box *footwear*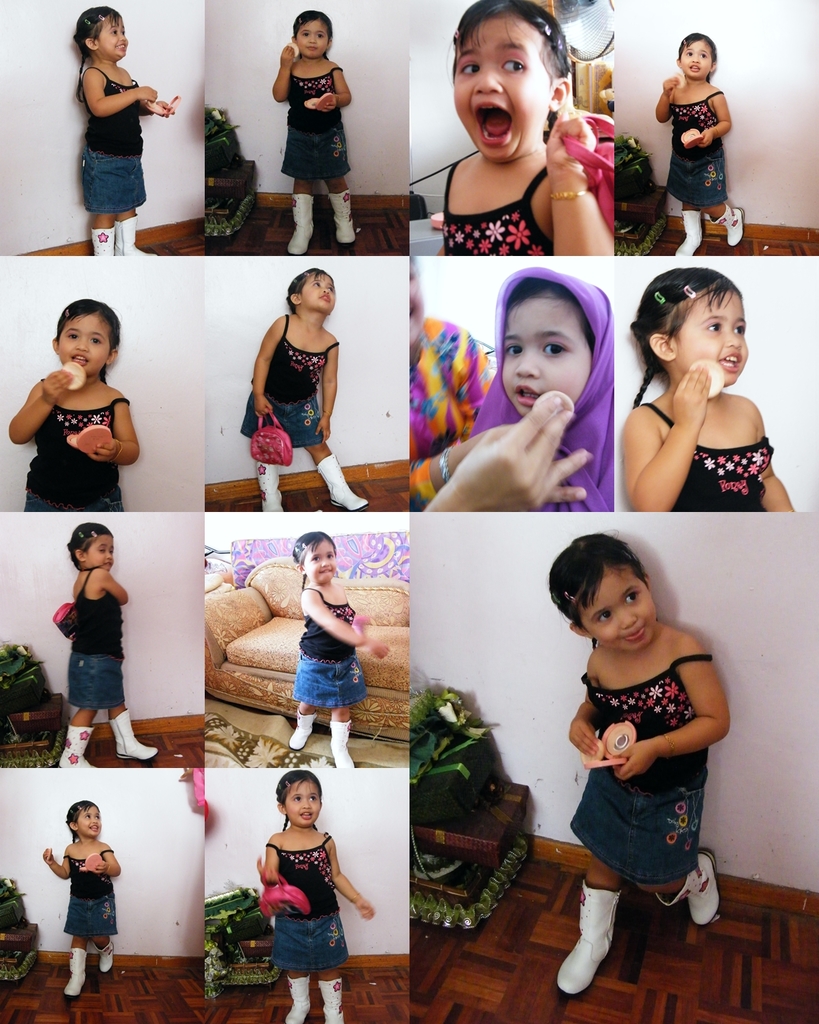
<bbox>287, 707, 317, 750</bbox>
